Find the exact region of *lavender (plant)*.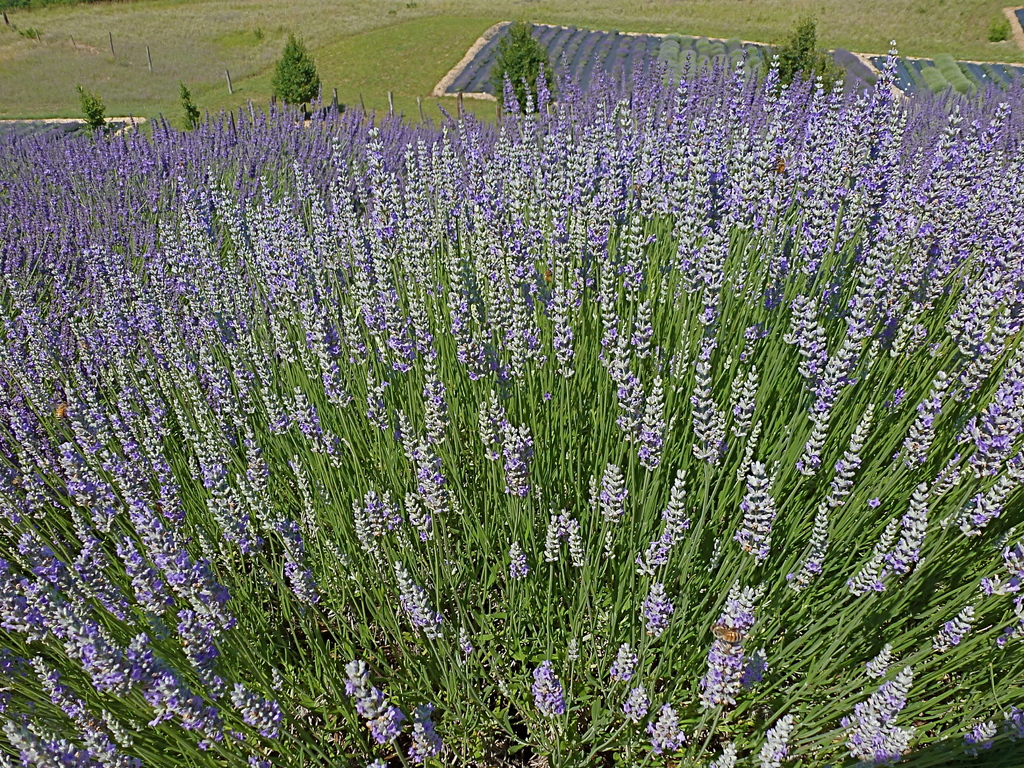
Exact region: Rect(390, 567, 440, 641).
